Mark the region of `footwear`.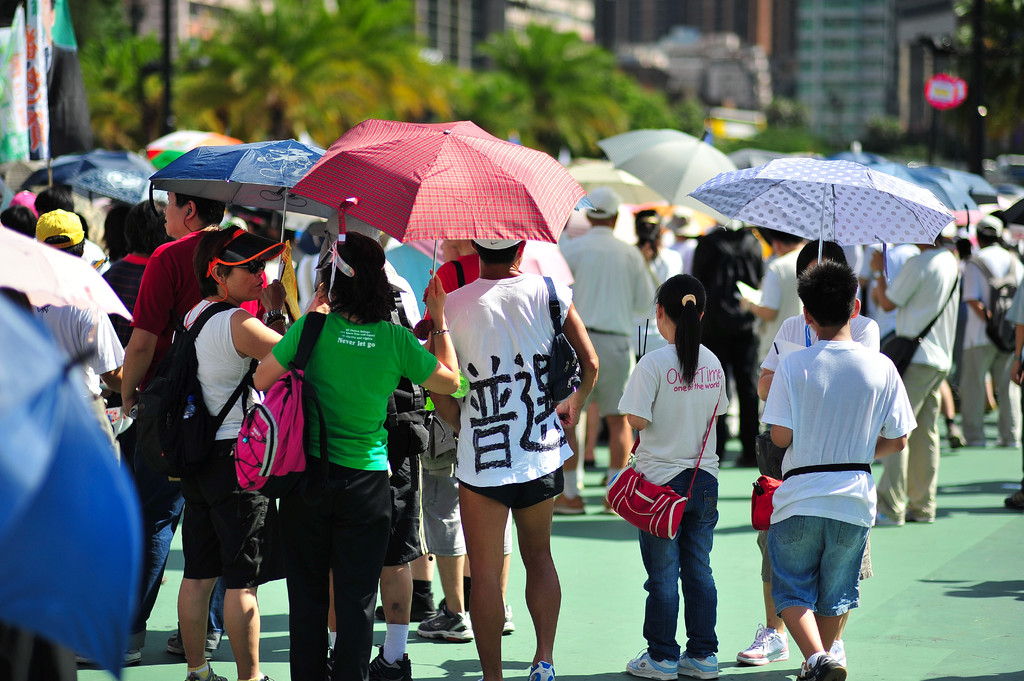
Region: 735/625/788/664.
